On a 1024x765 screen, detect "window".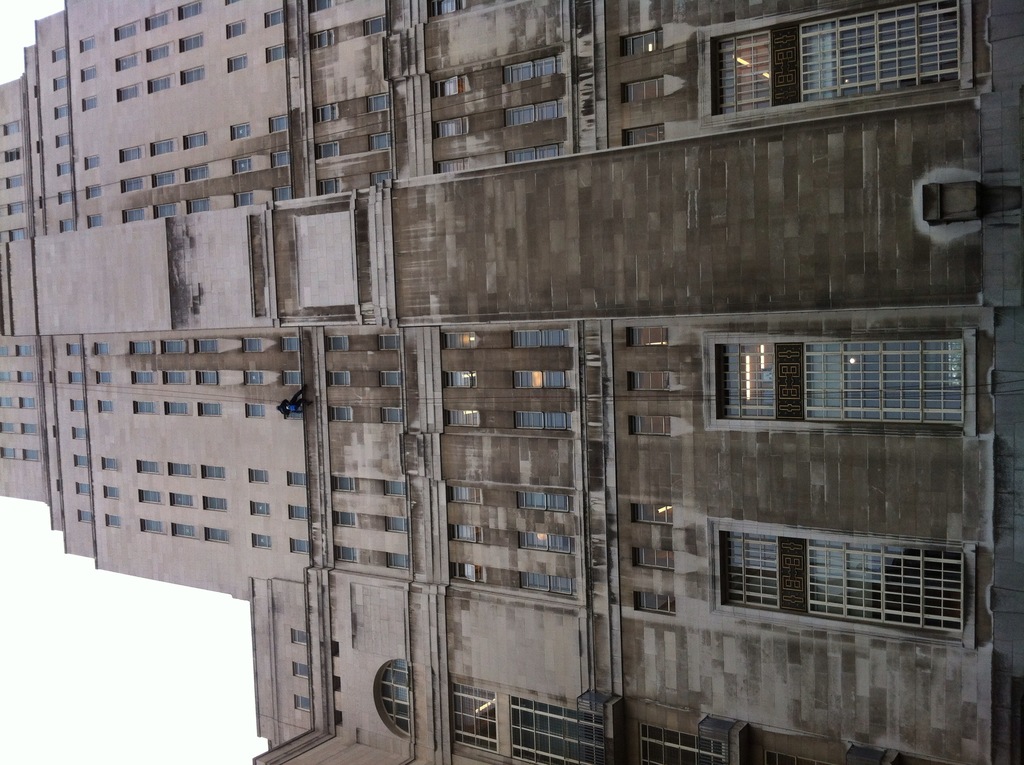
l=230, t=17, r=247, b=38.
